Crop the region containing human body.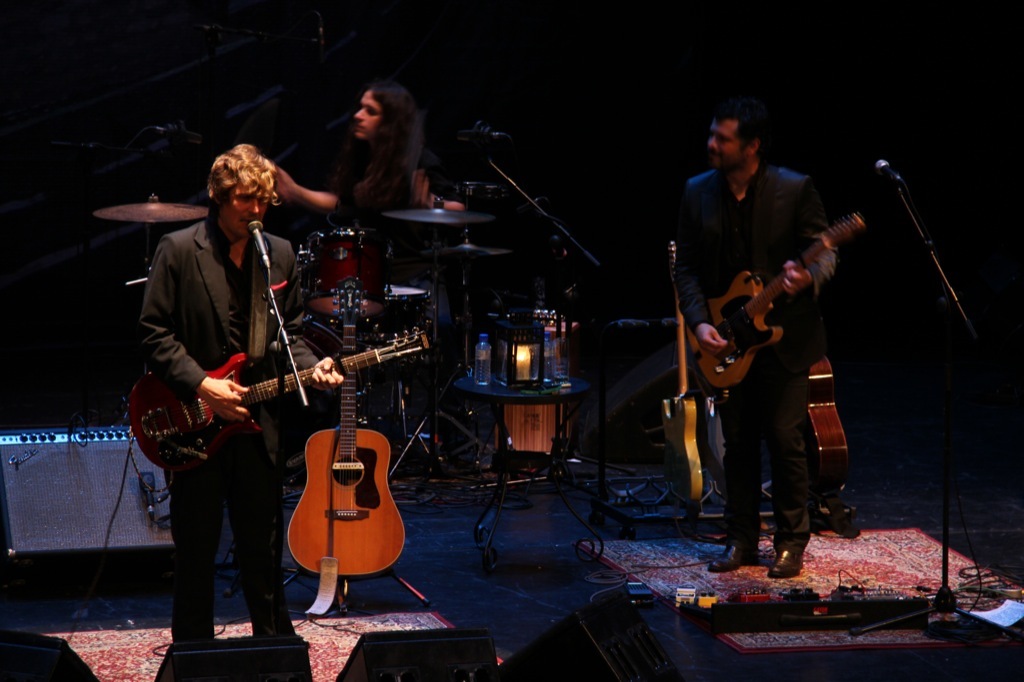
Crop region: Rect(136, 218, 347, 654).
